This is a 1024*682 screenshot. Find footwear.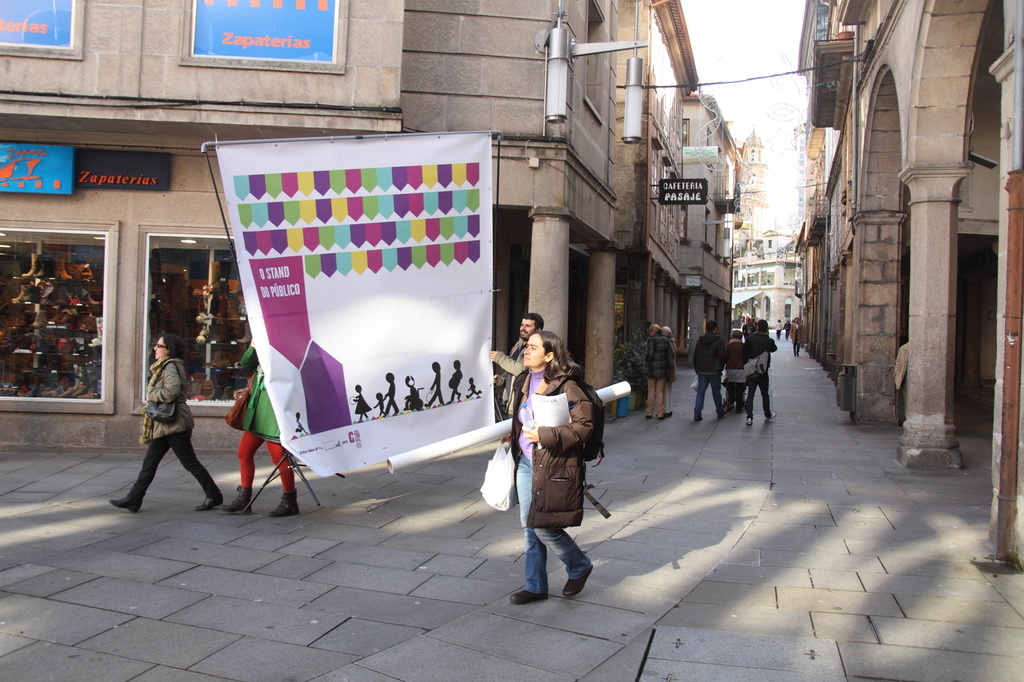
Bounding box: <region>223, 482, 252, 511</region>.
